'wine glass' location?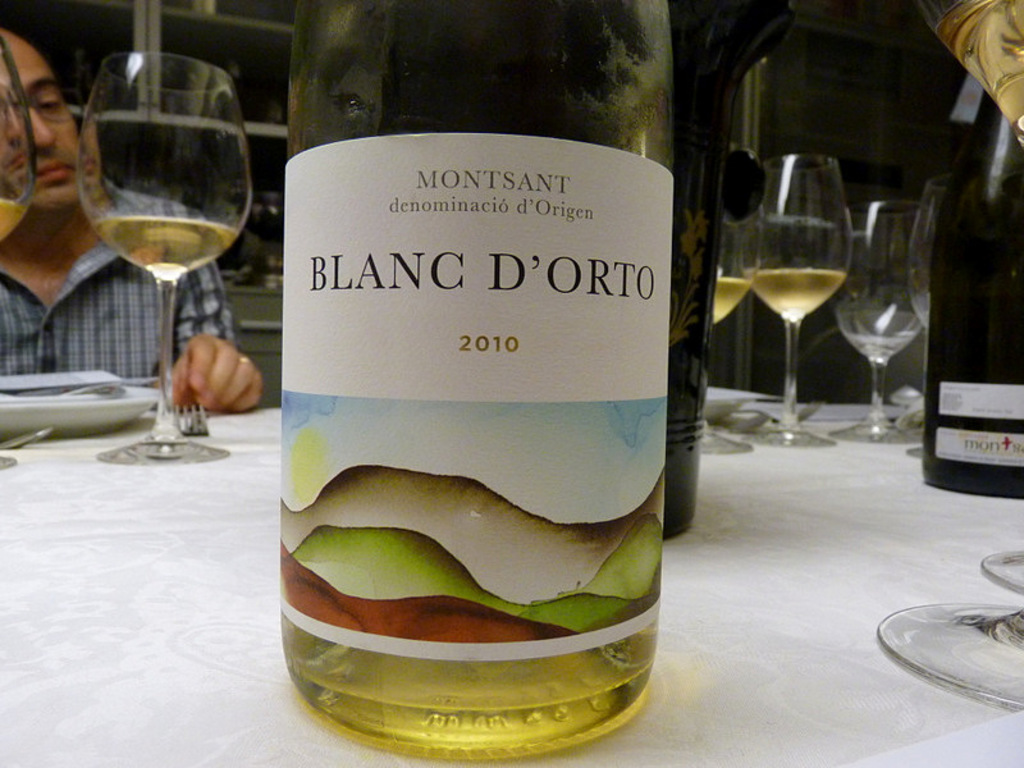
locate(74, 54, 257, 465)
